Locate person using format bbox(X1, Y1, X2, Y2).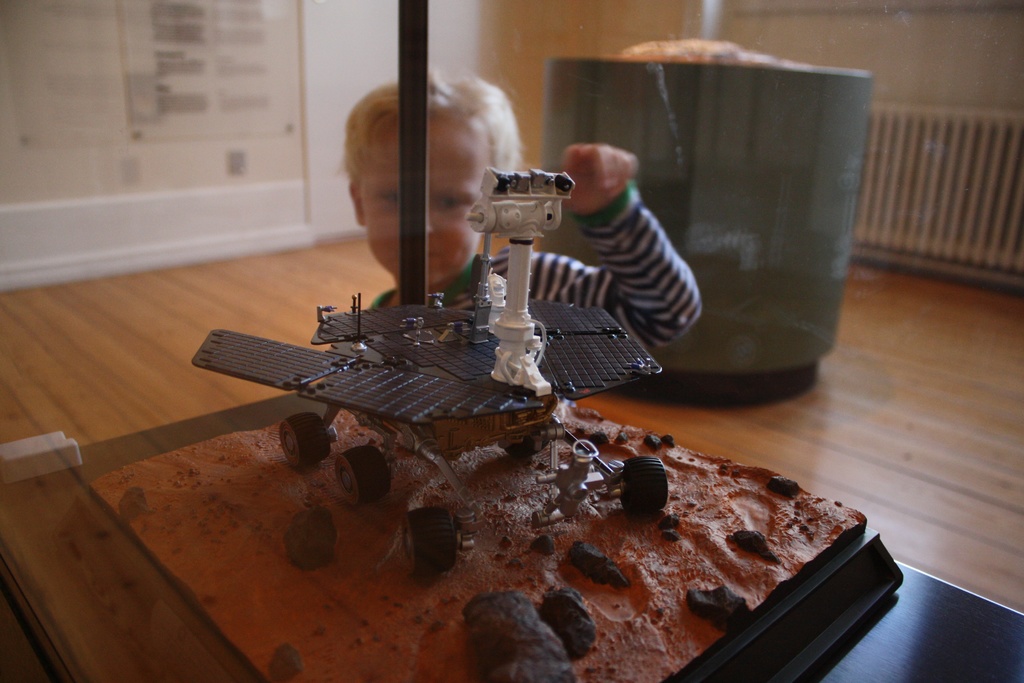
bbox(333, 72, 708, 397).
